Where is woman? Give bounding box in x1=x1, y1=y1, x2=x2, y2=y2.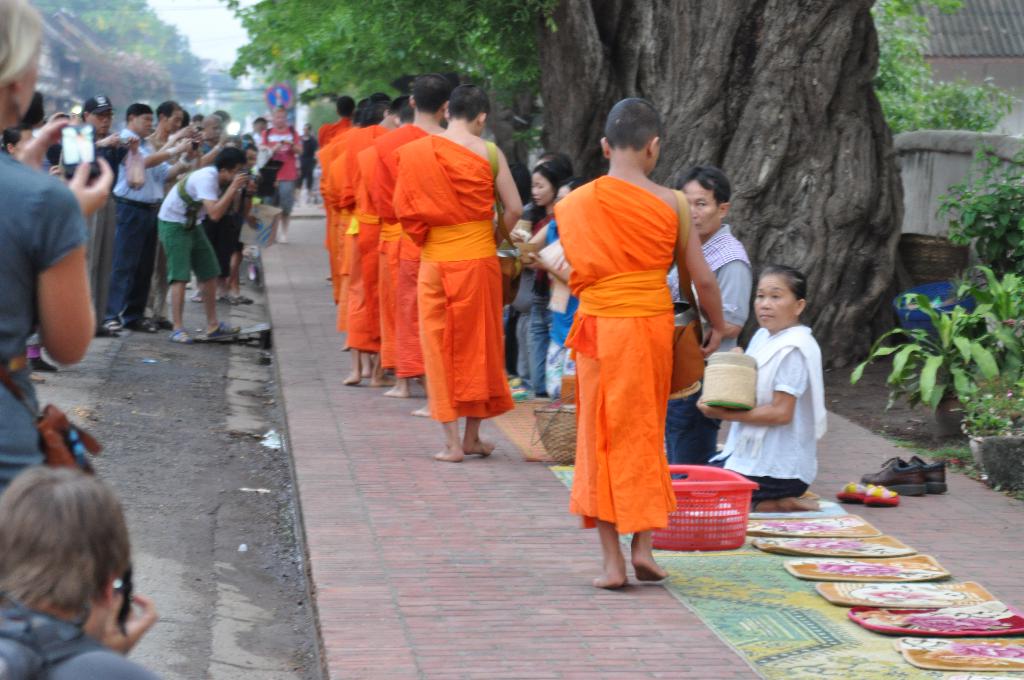
x1=513, y1=176, x2=596, y2=395.
